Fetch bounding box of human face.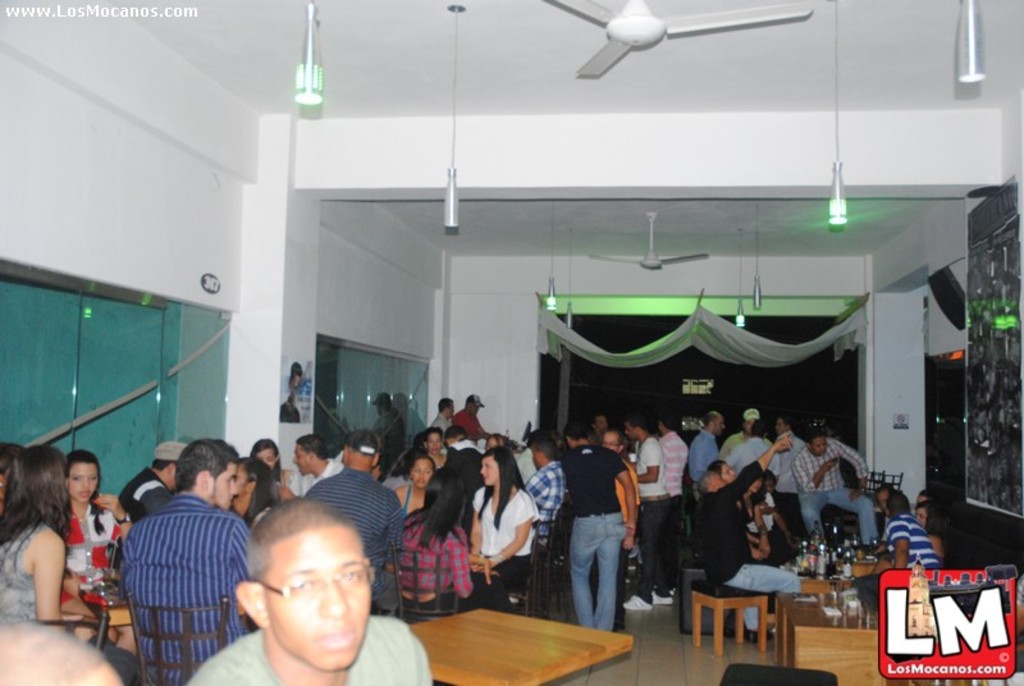
Bbox: [left=256, top=453, right=273, bottom=470].
